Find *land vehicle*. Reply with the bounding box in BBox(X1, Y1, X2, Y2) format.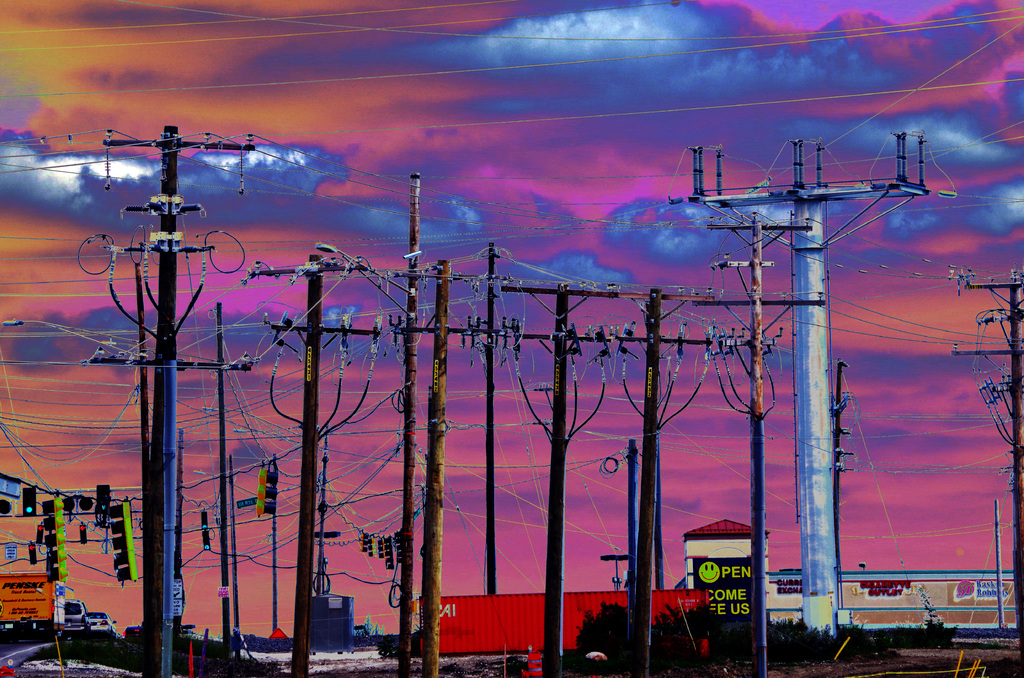
BBox(63, 595, 89, 627).
